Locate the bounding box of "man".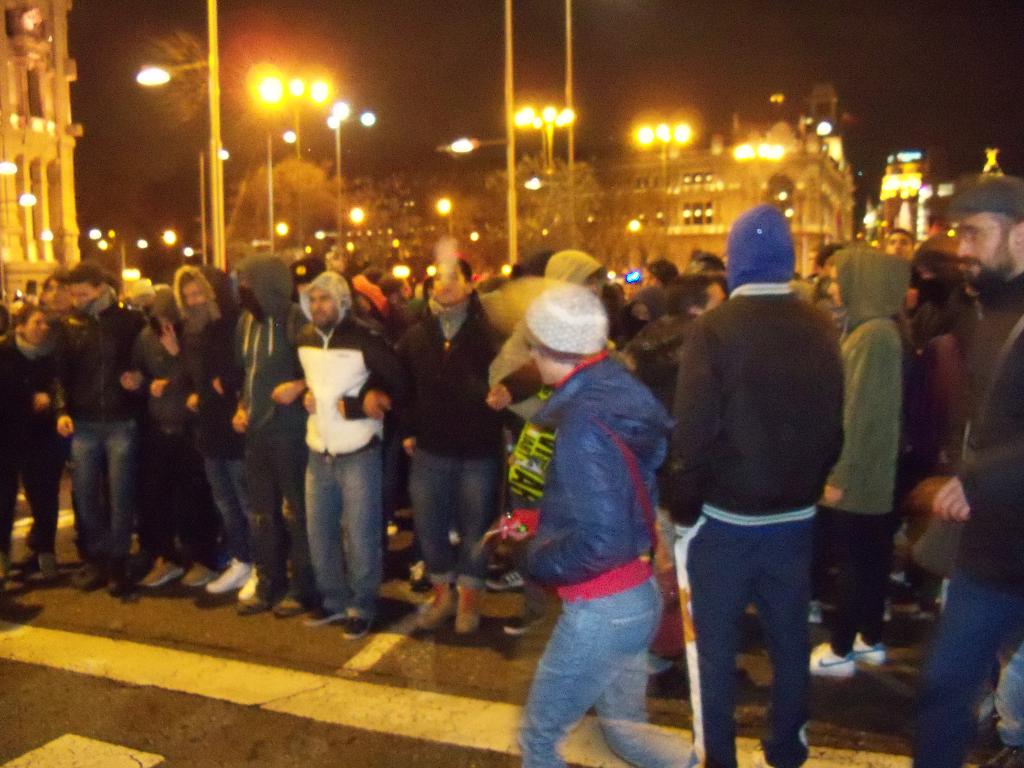
Bounding box: [173, 263, 264, 599].
